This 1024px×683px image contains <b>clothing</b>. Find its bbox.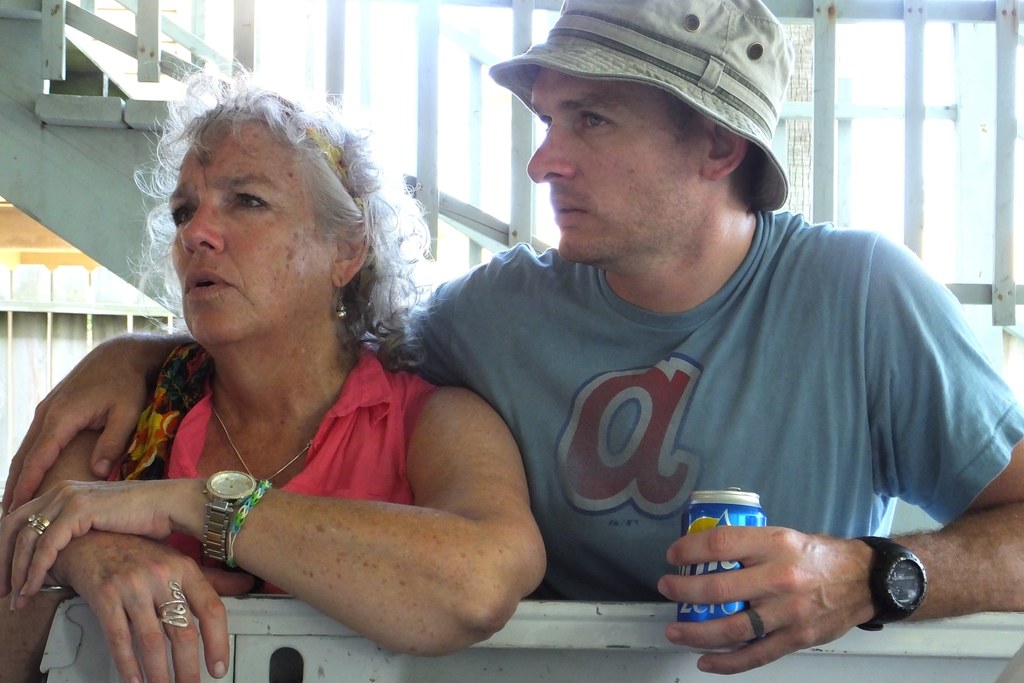
BBox(363, 211, 1023, 603).
